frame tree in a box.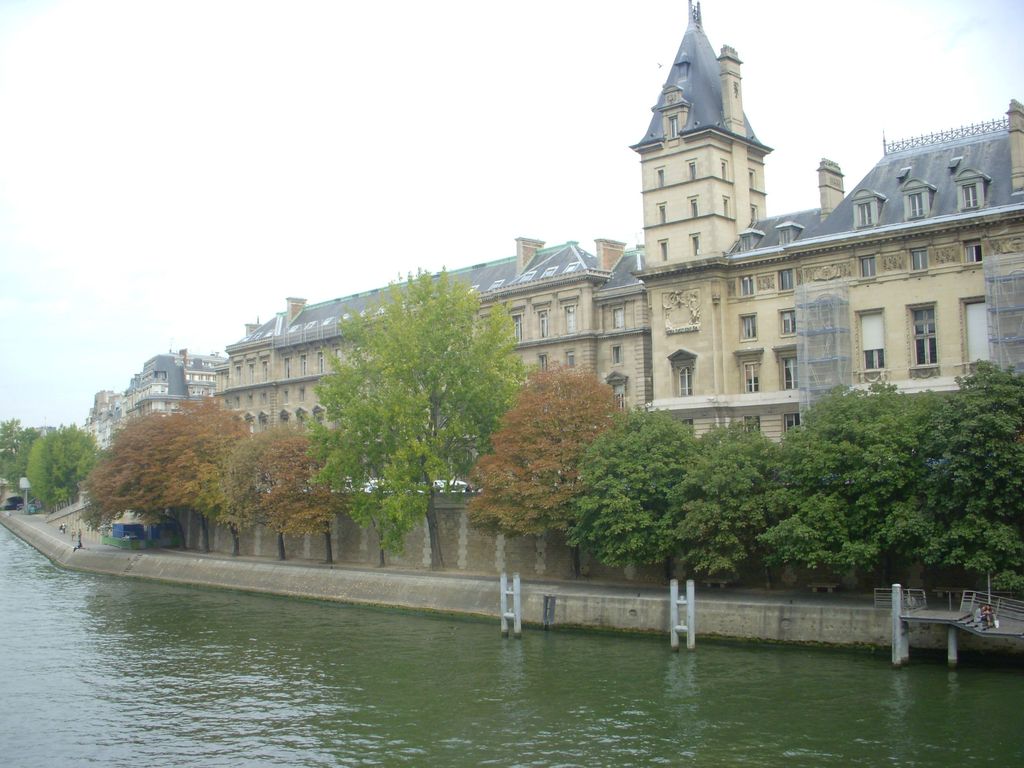
<box>783,399,921,584</box>.
